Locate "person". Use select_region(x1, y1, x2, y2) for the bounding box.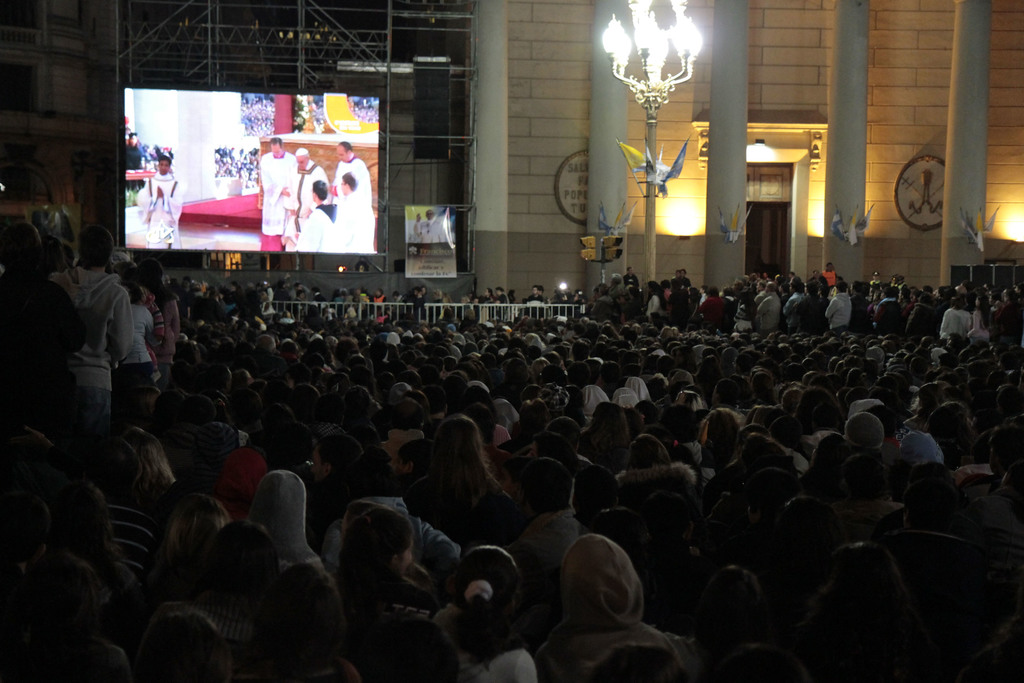
select_region(292, 291, 308, 317).
